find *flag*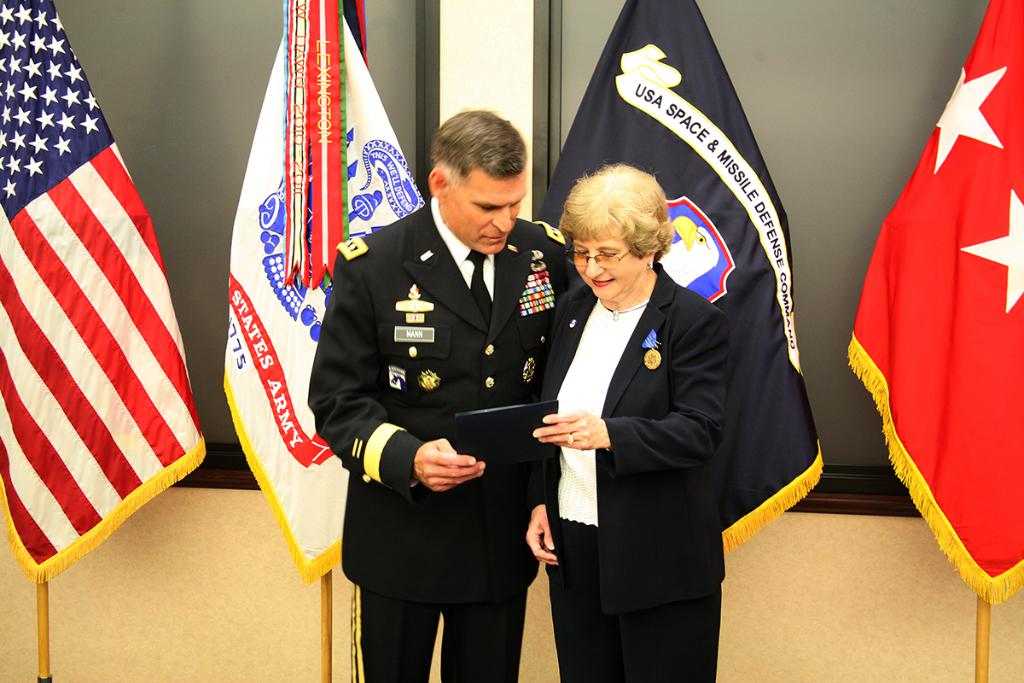
(218,0,435,590)
